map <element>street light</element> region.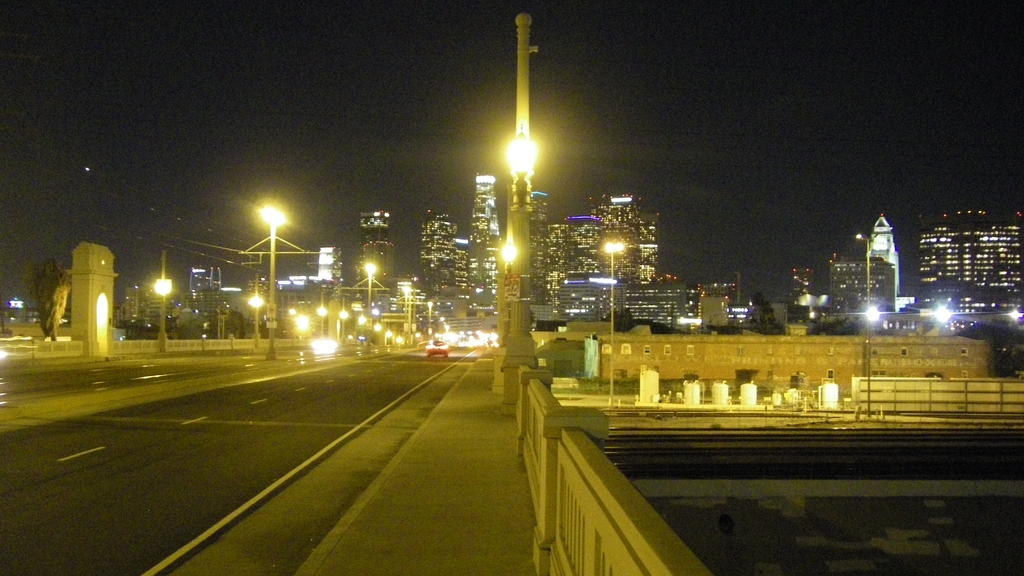
Mapped to 315/289/326/340.
